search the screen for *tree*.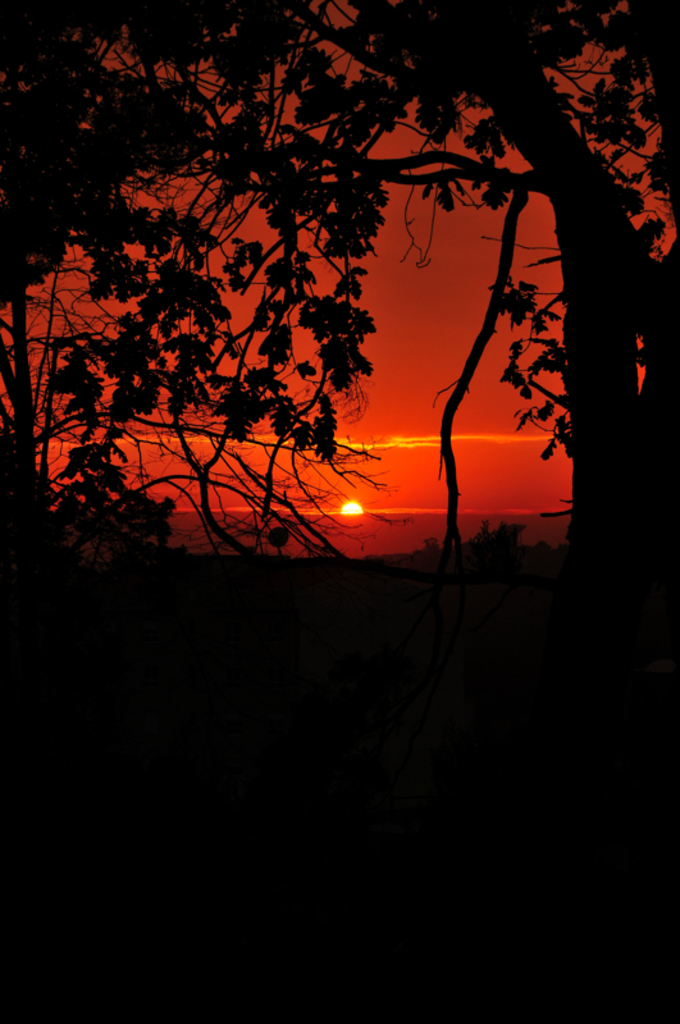
Found at x1=37 y1=36 x2=530 y2=556.
